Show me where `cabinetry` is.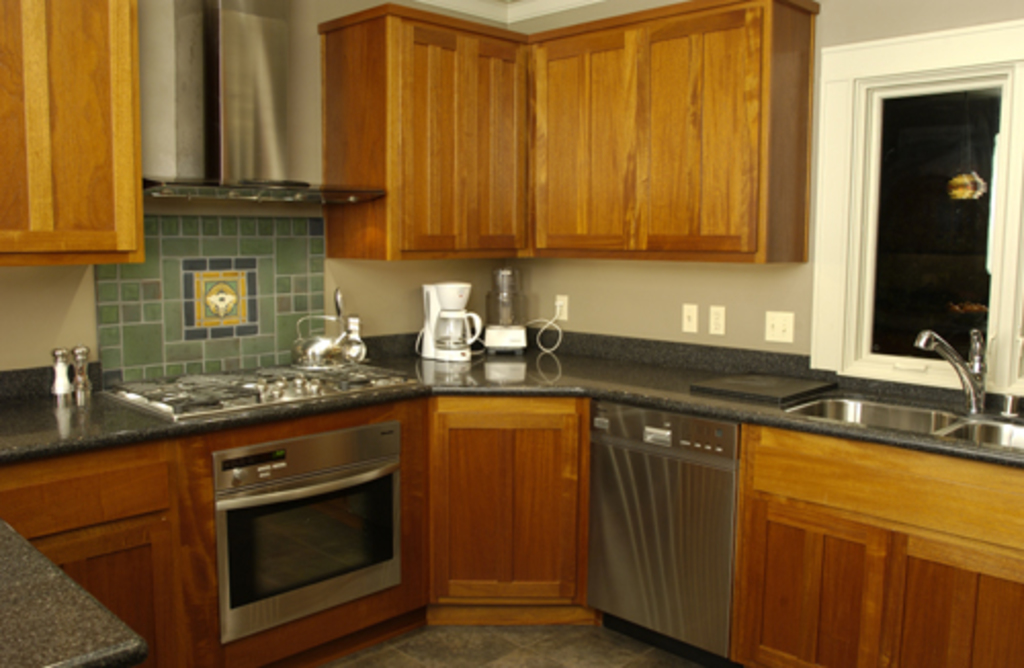
`cabinetry` is at 4,422,180,660.
